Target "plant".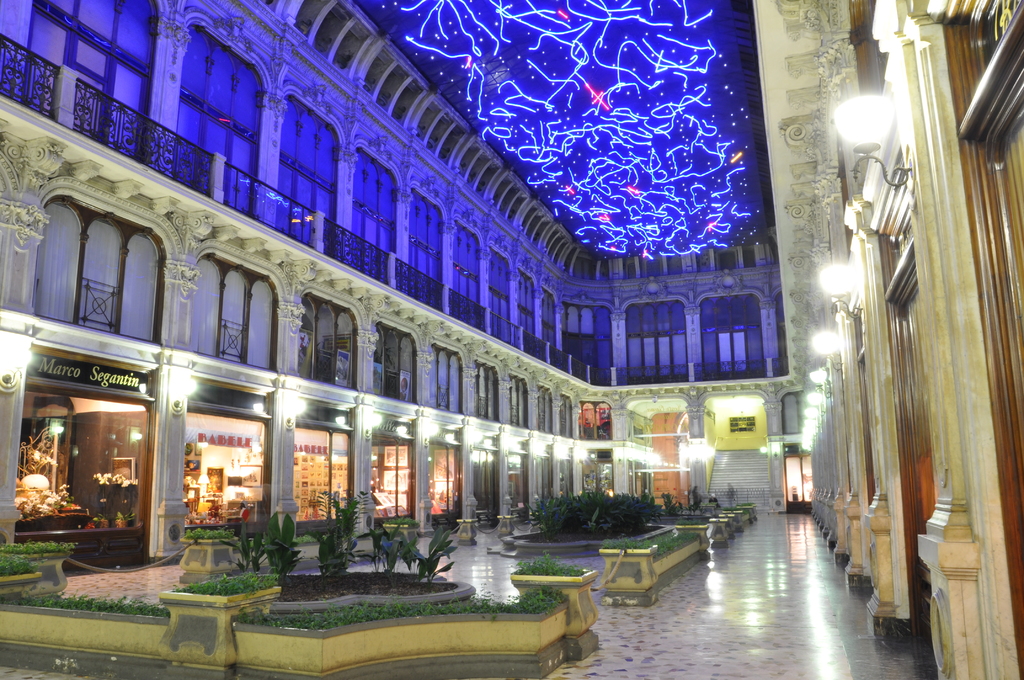
Target region: (x1=0, y1=549, x2=34, y2=579).
